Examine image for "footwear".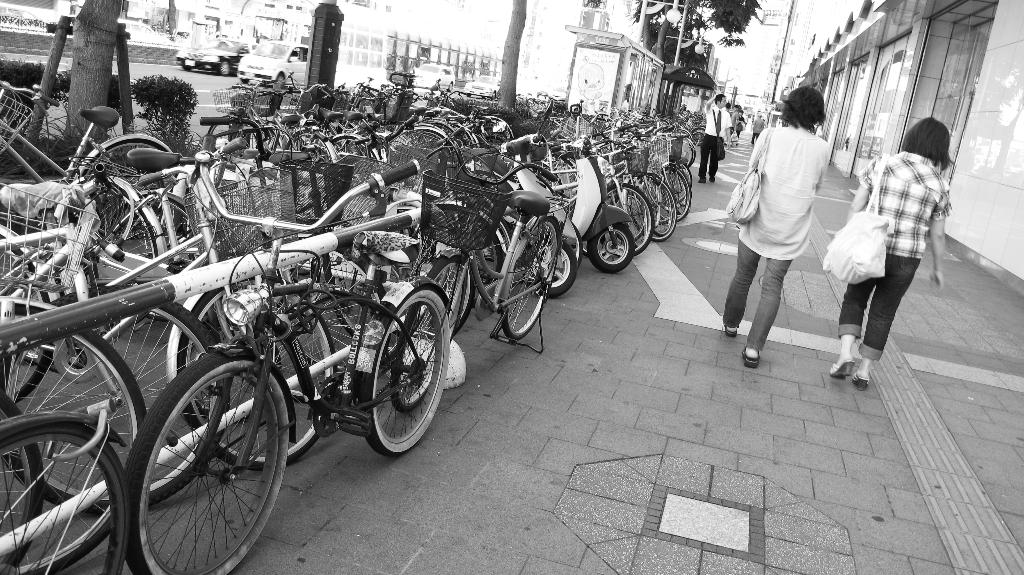
Examination result: l=829, t=352, r=855, b=380.
